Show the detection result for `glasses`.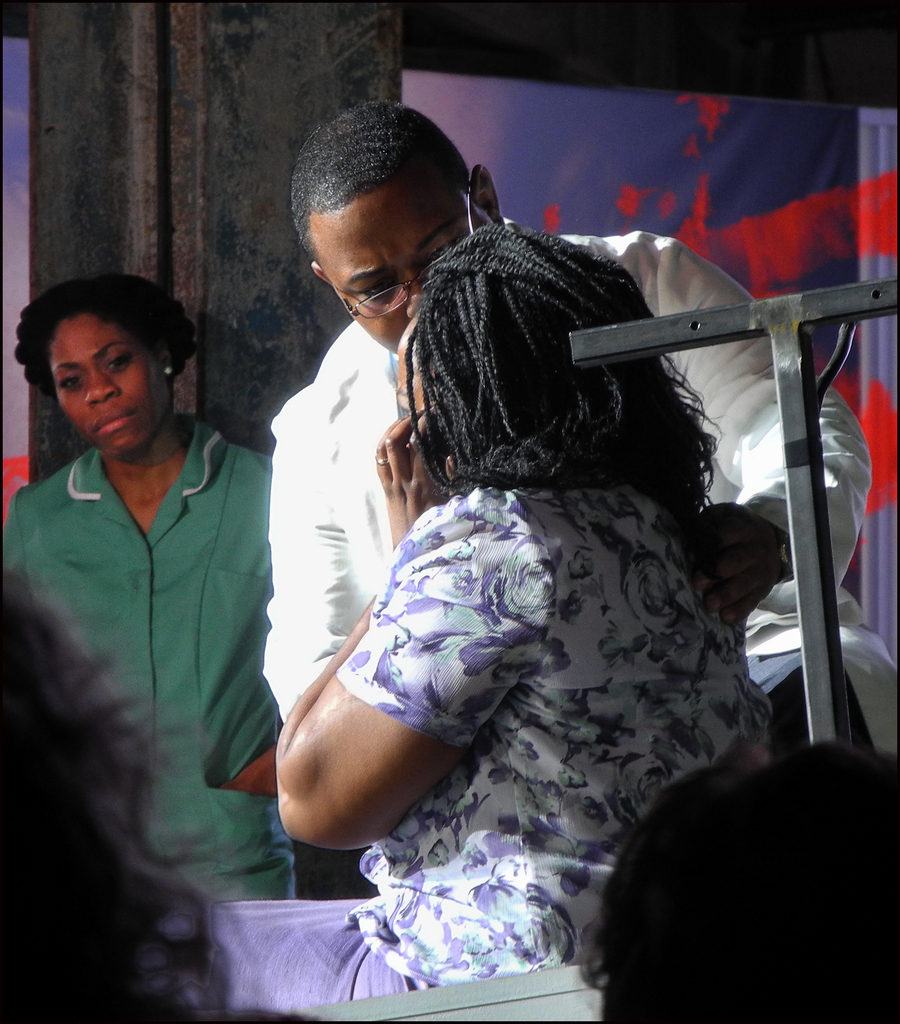
(x1=332, y1=179, x2=475, y2=323).
